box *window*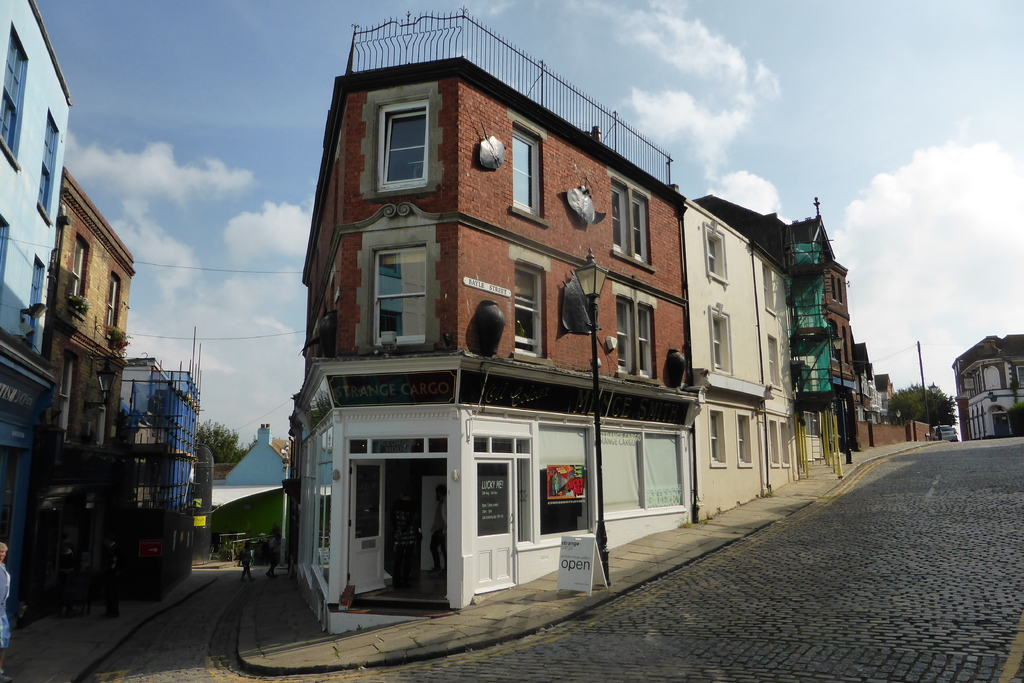
763 263 778 316
